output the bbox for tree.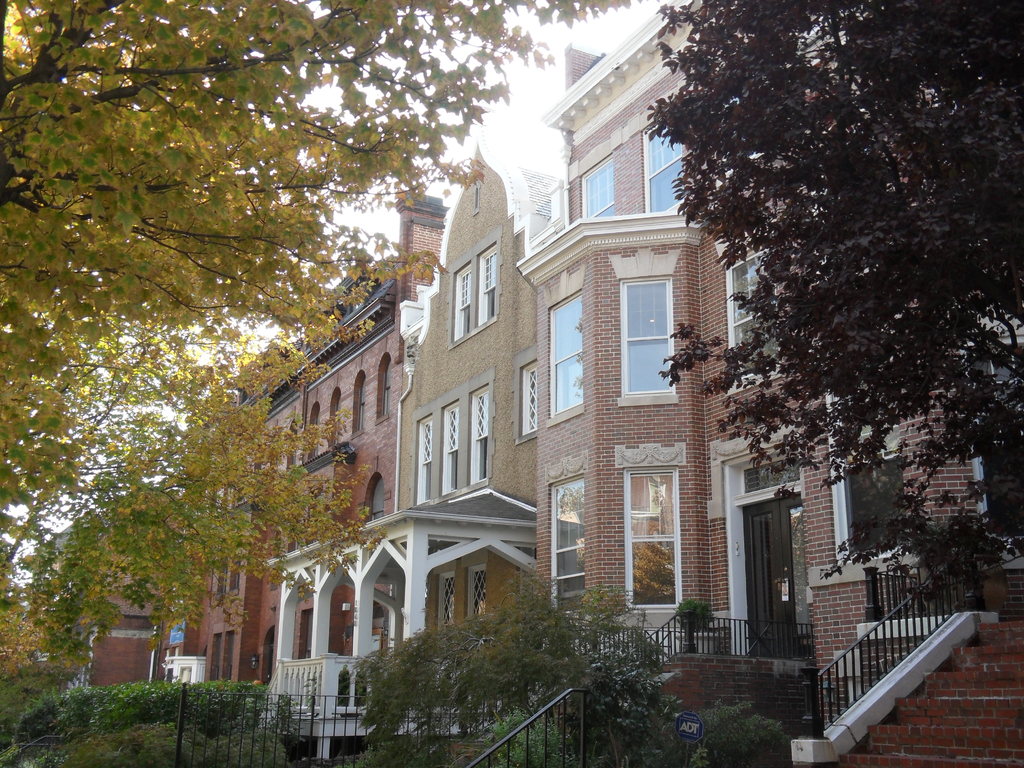
(0, 4, 639, 732).
